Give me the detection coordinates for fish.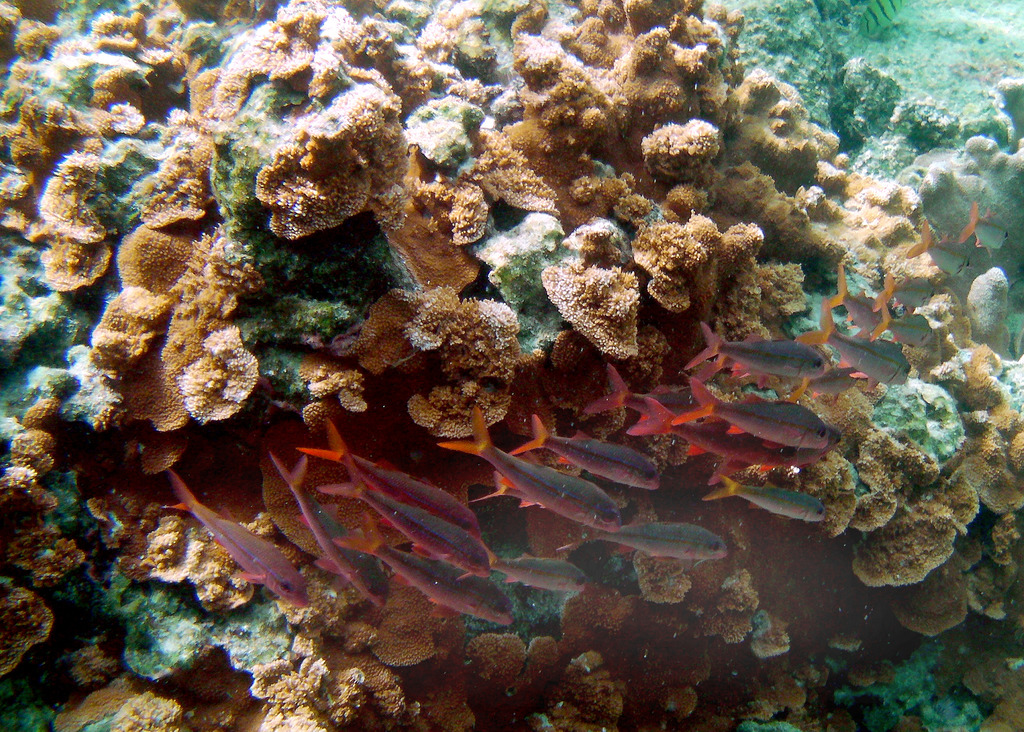
locate(705, 469, 829, 523).
